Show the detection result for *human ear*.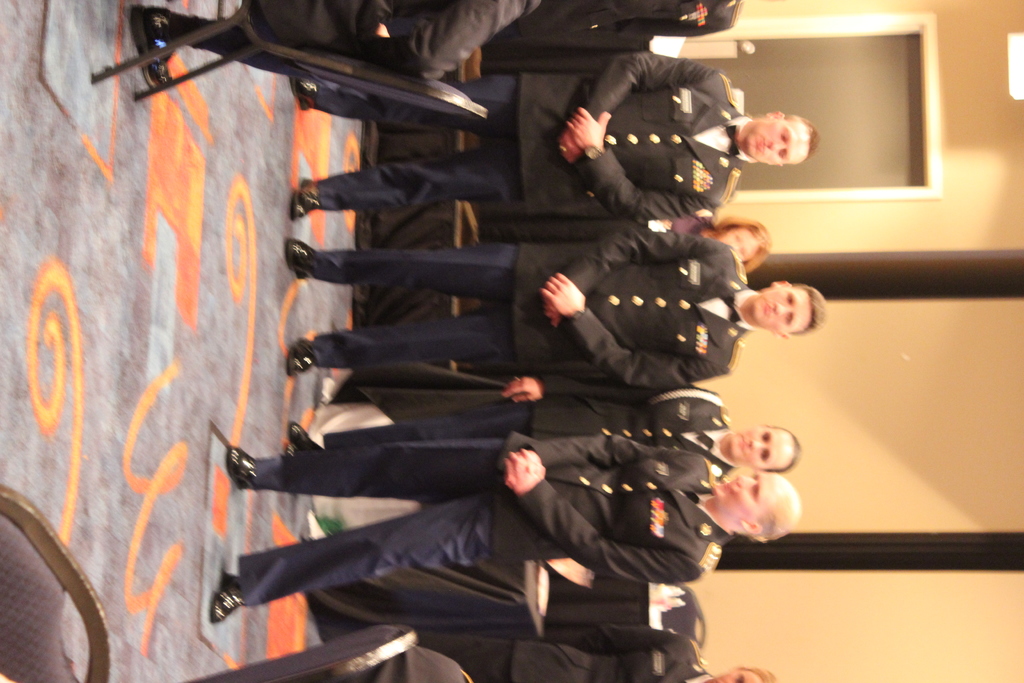
detection(765, 109, 785, 119).
